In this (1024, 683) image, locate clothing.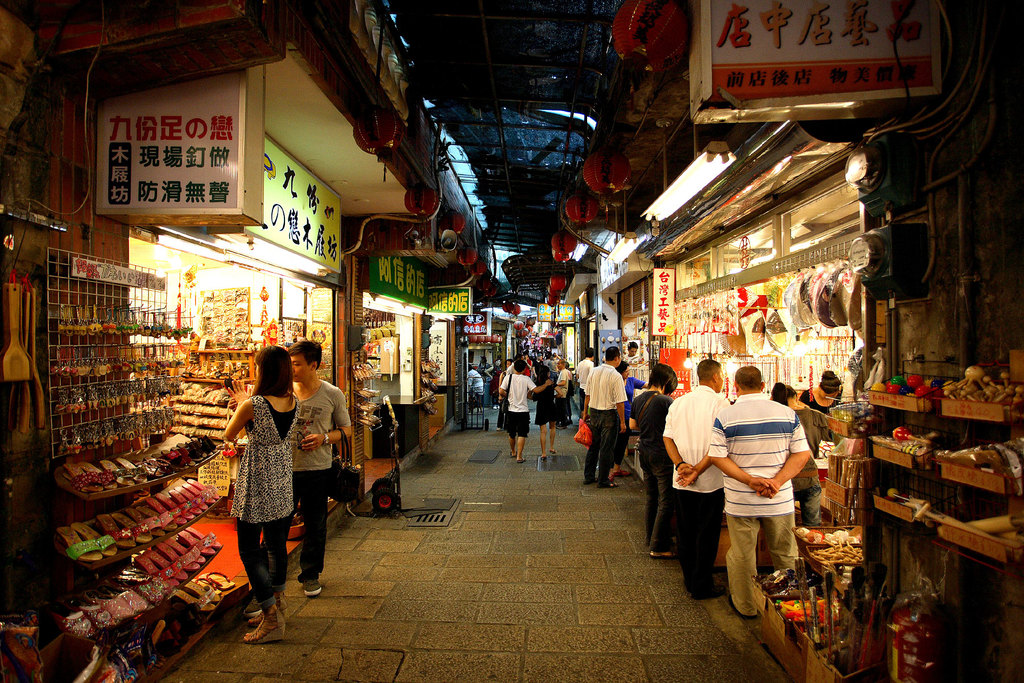
Bounding box: Rect(632, 391, 671, 552).
